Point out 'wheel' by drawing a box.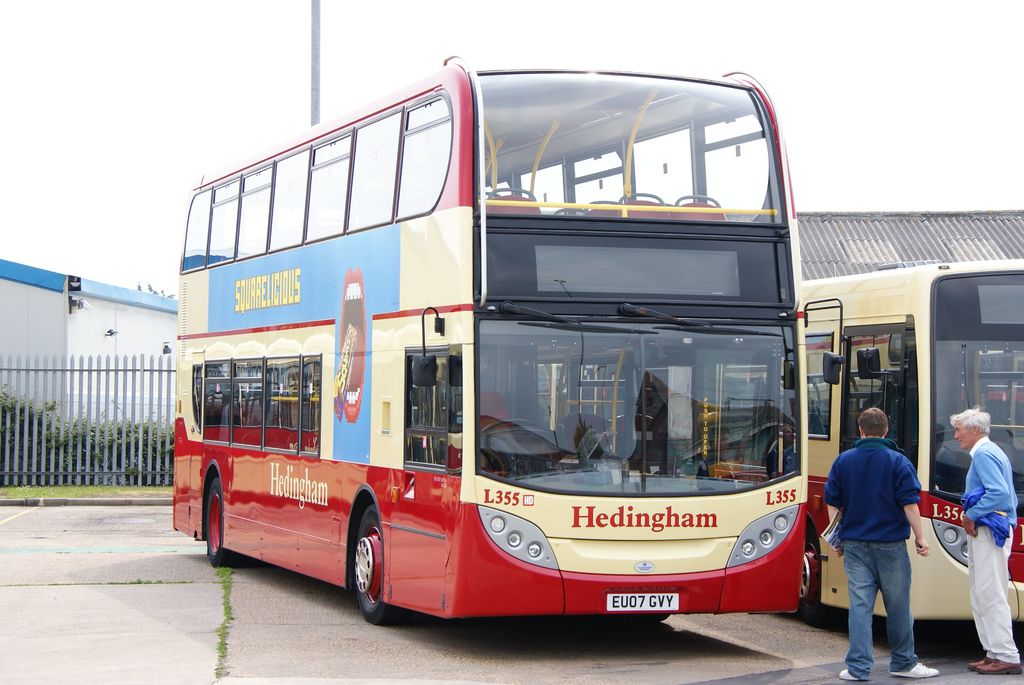
353,507,413,623.
